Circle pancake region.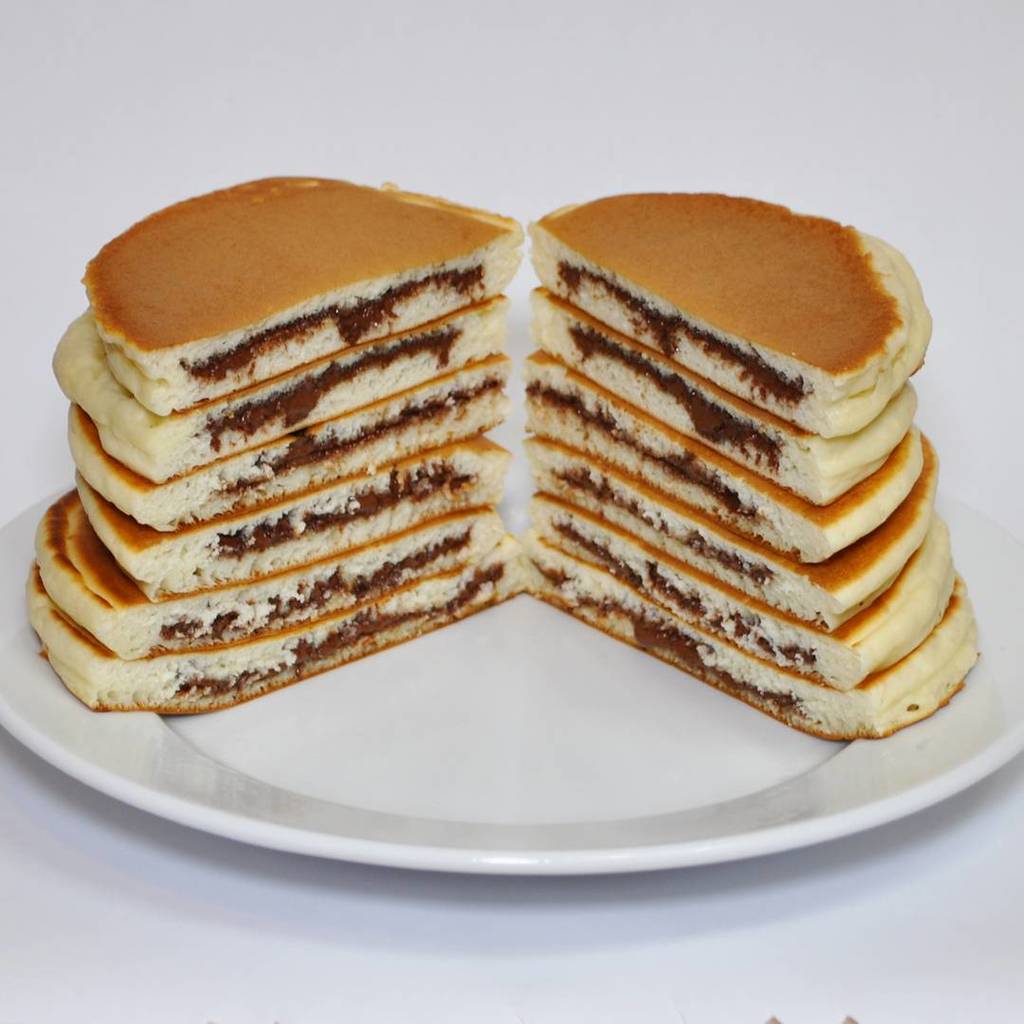
Region: (x1=19, y1=538, x2=517, y2=714).
